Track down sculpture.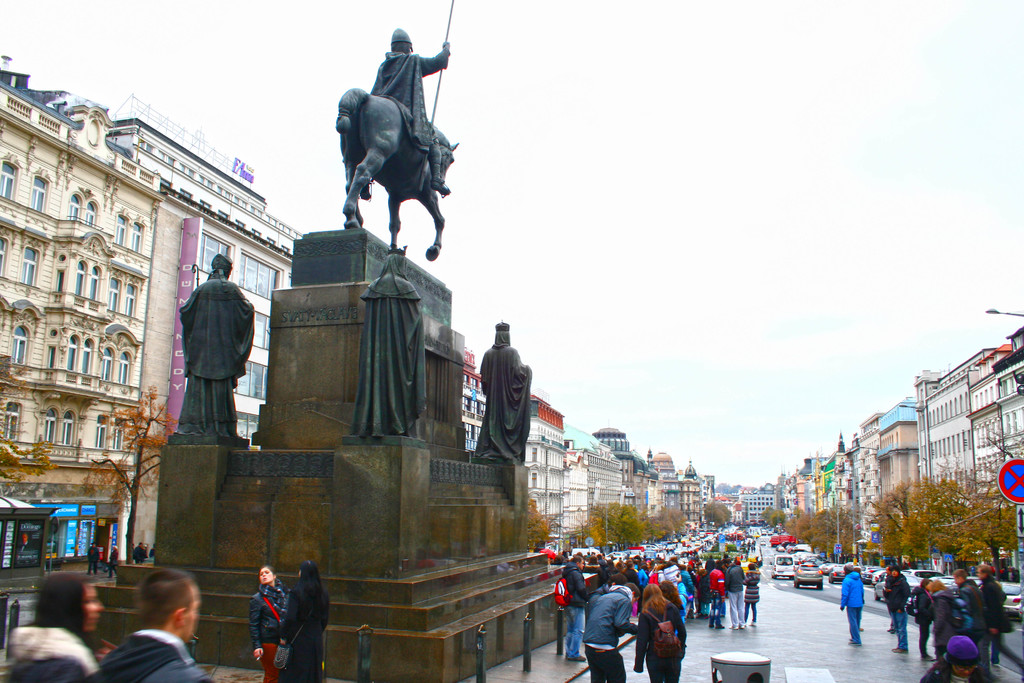
Tracked to bbox=[477, 319, 531, 455].
